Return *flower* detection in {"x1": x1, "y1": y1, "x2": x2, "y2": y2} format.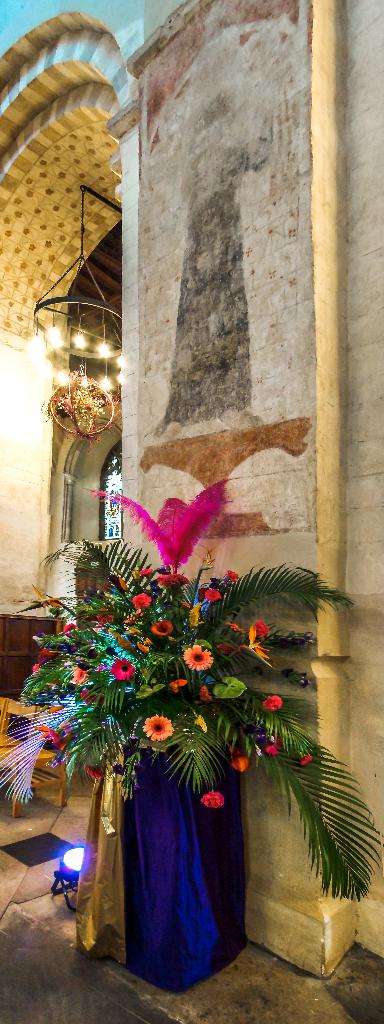
{"x1": 212, "y1": 574, "x2": 219, "y2": 586}.
